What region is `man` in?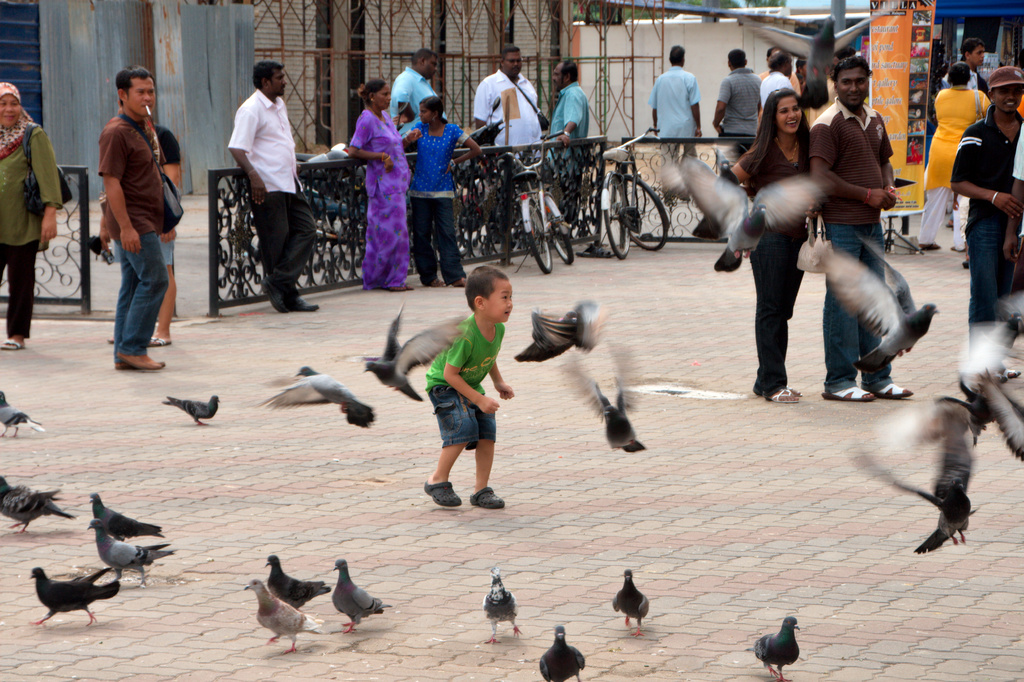
(646,43,702,207).
